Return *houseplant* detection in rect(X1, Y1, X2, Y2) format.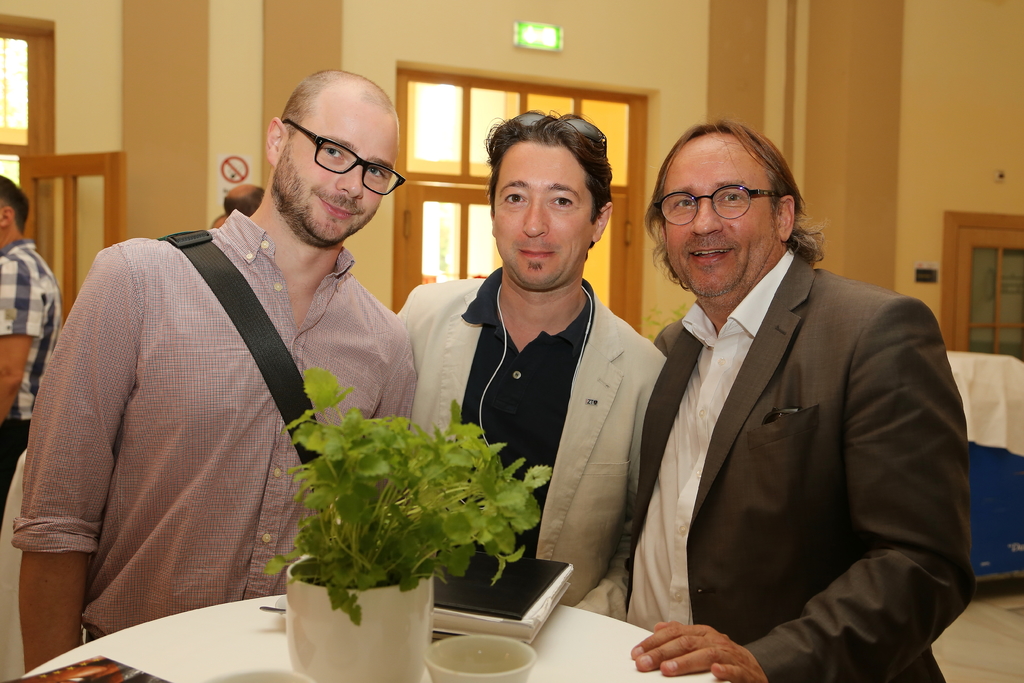
rect(259, 359, 555, 682).
